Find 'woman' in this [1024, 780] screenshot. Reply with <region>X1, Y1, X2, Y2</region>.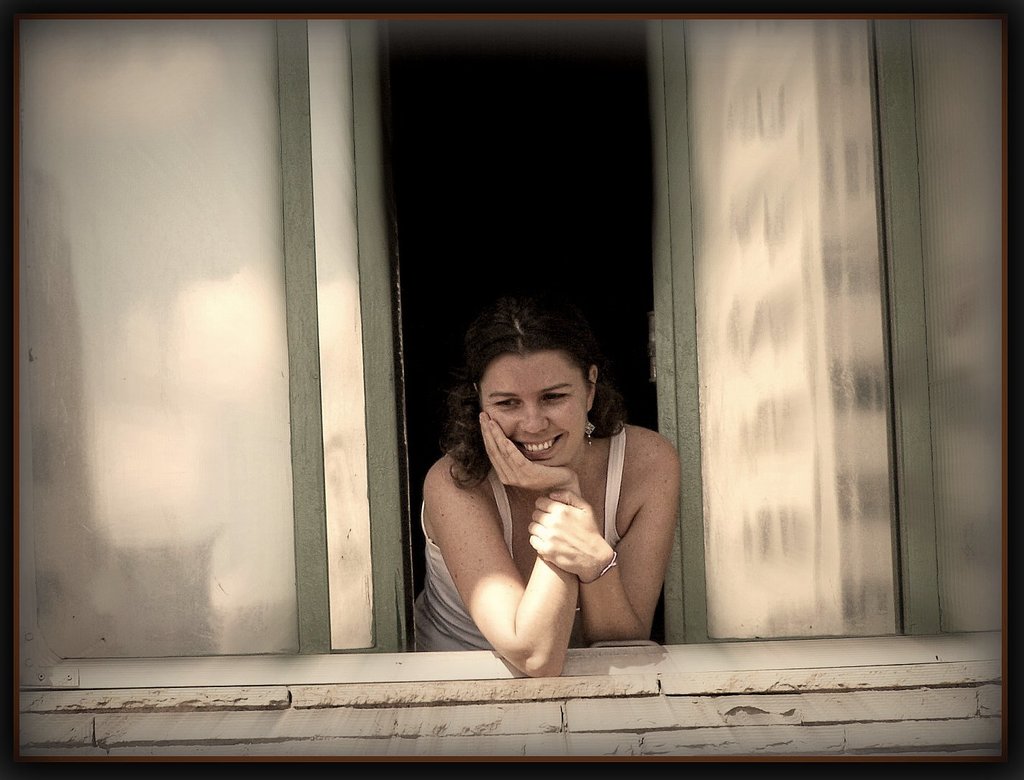
<region>475, 283, 682, 661</region>.
